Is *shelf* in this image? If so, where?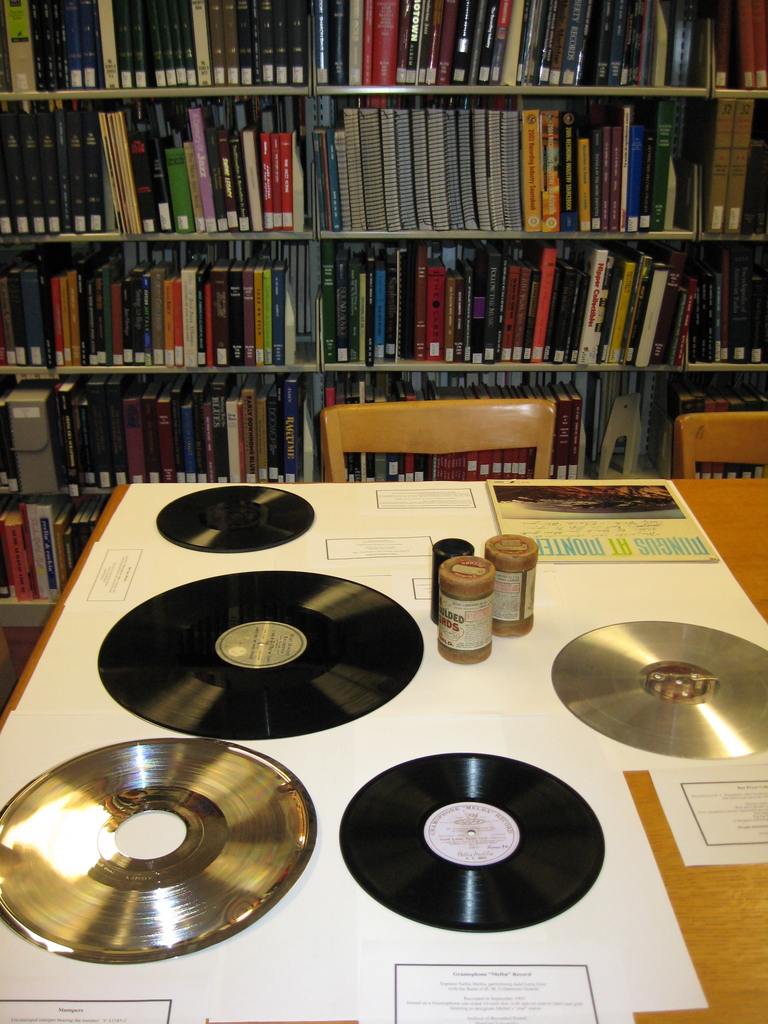
Yes, at [316,372,767,481].
